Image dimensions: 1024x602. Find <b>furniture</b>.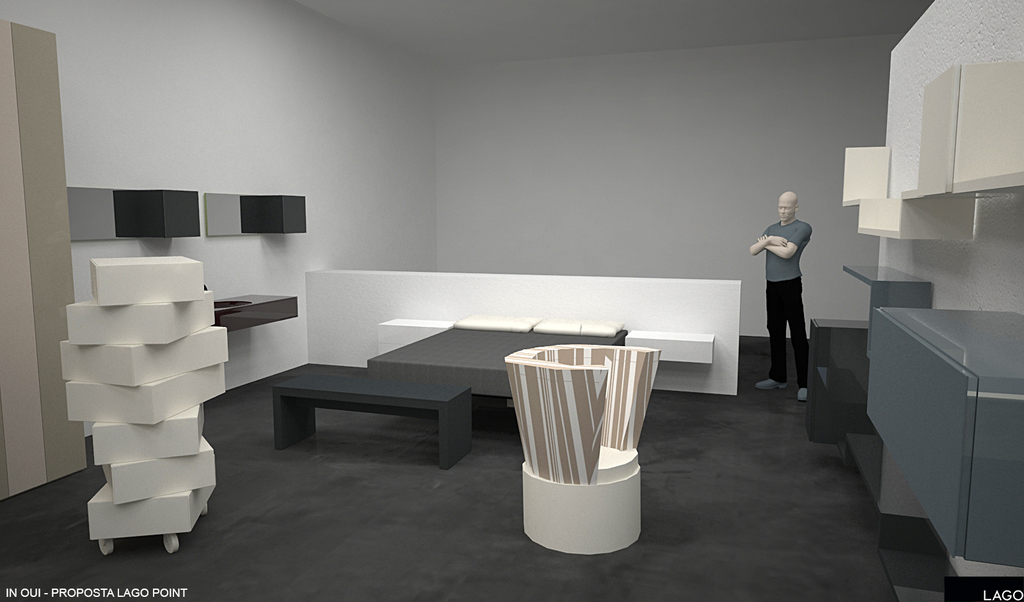
bbox=(114, 189, 202, 240).
